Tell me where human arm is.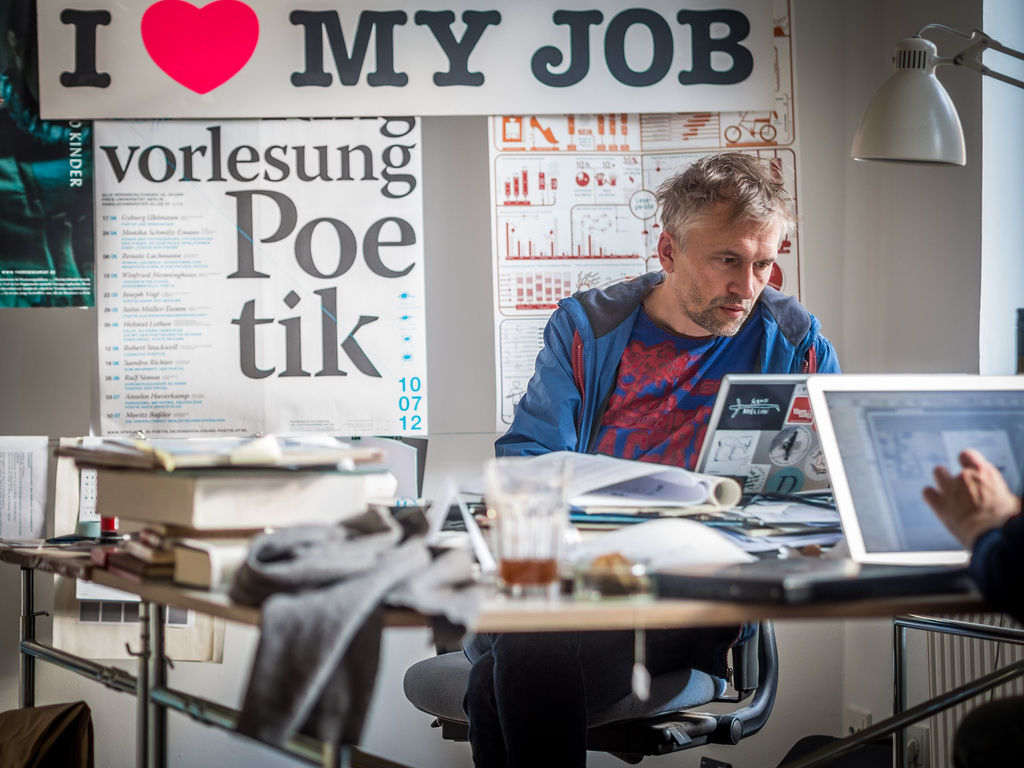
human arm is at 933:451:1004:602.
